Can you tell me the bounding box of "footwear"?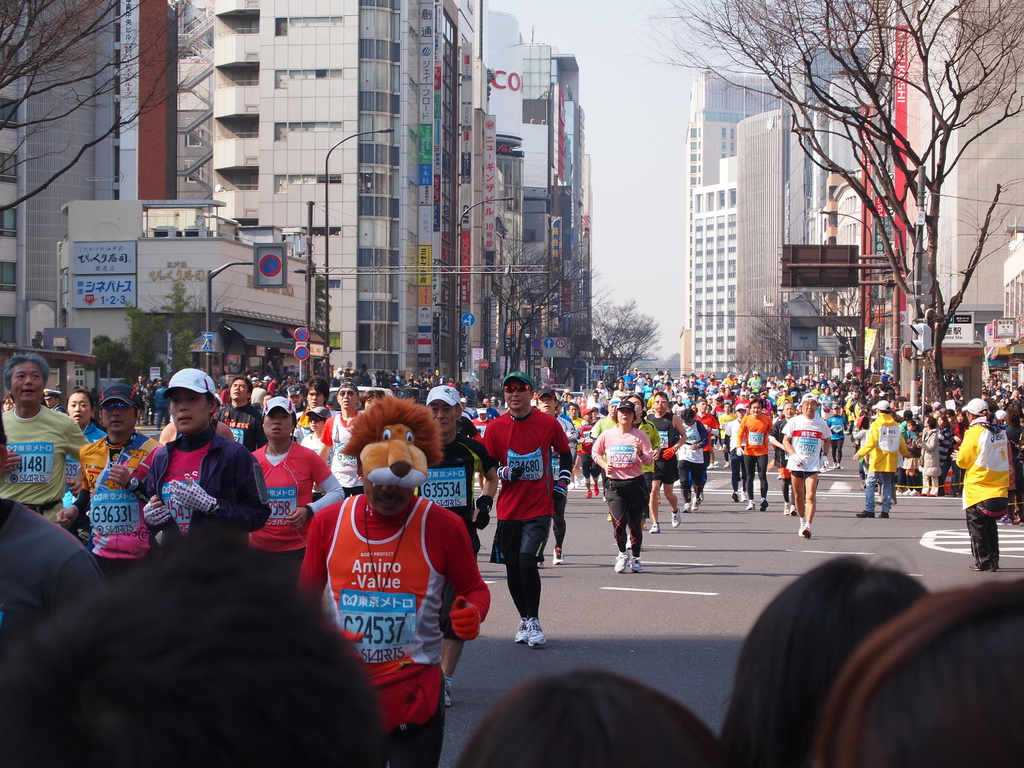
x1=747 y1=501 x2=753 y2=509.
